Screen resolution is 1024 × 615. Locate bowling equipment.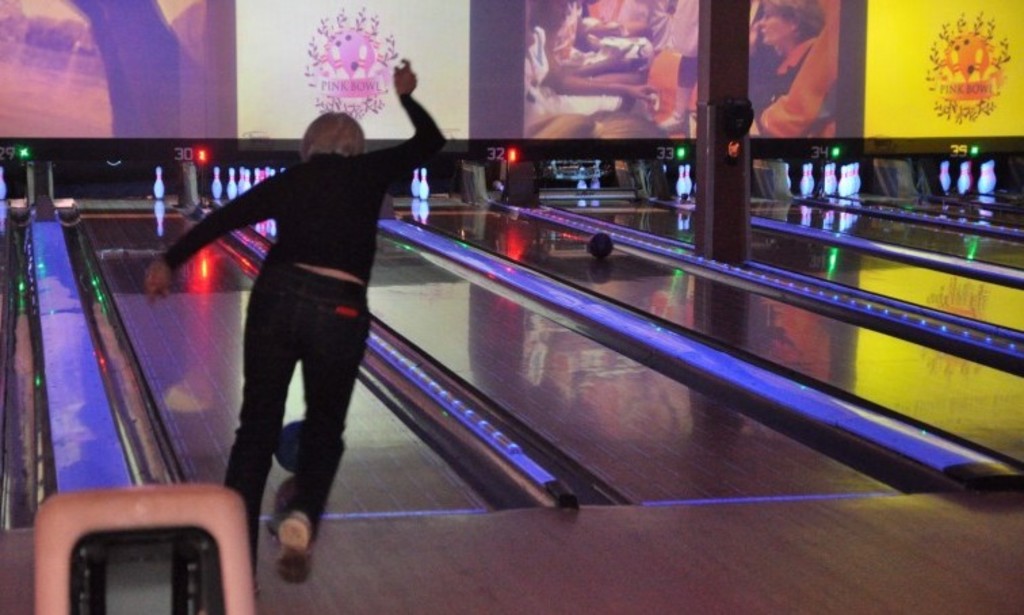
bbox=[223, 165, 280, 200].
